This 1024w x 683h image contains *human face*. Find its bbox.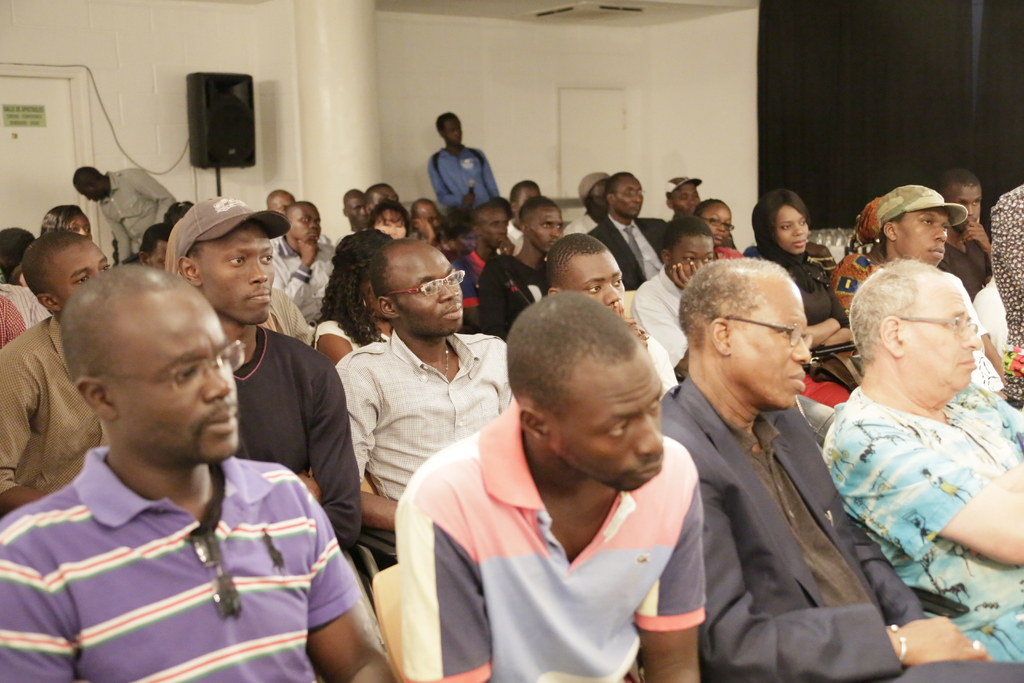
406/254/461/327.
